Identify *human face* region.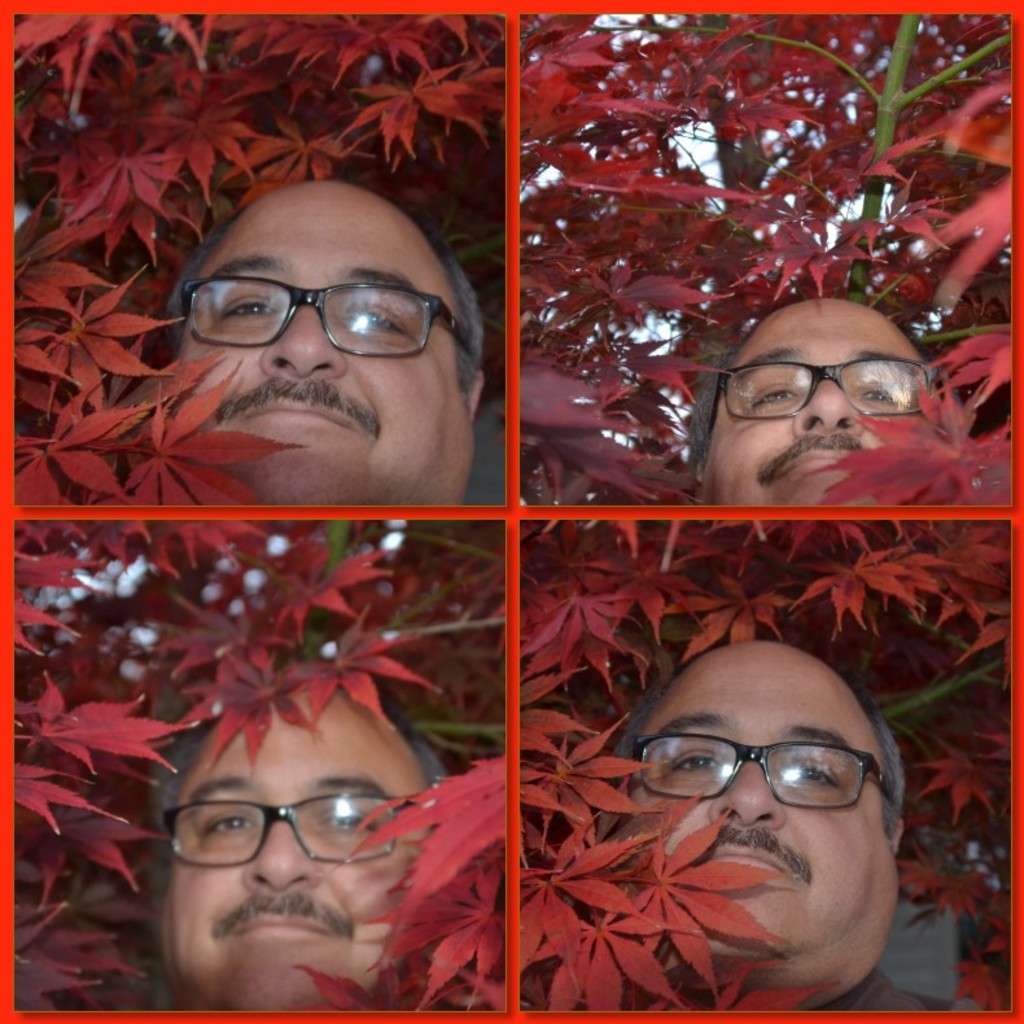
Region: x1=176, y1=690, x2=436, y2=1008.
